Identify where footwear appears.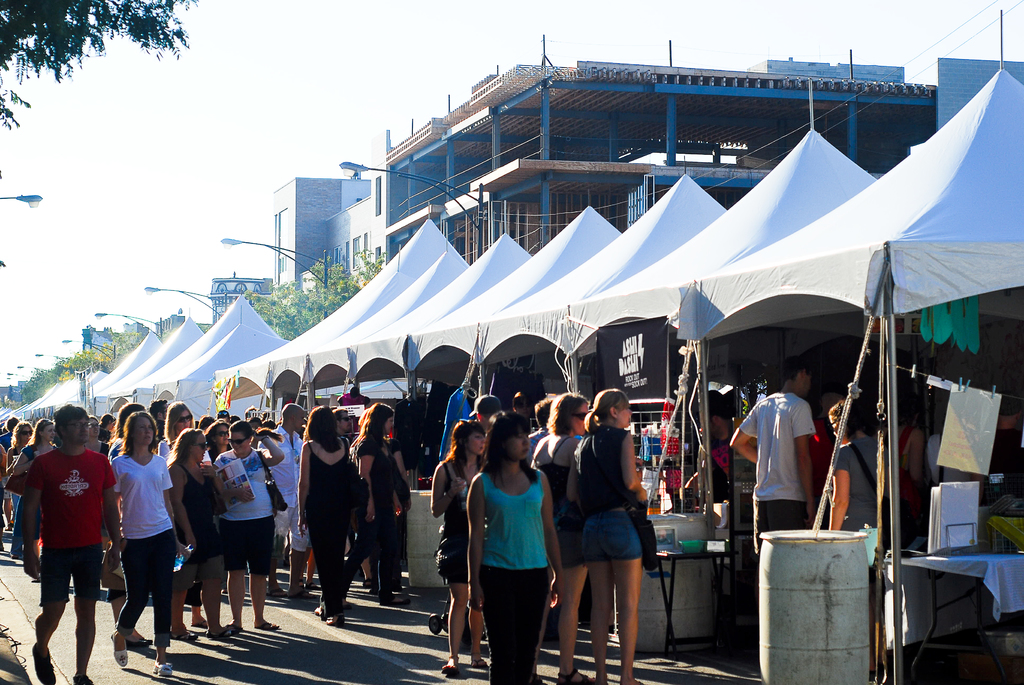
Appears at <region>220, 624, 241, 634</region>.
